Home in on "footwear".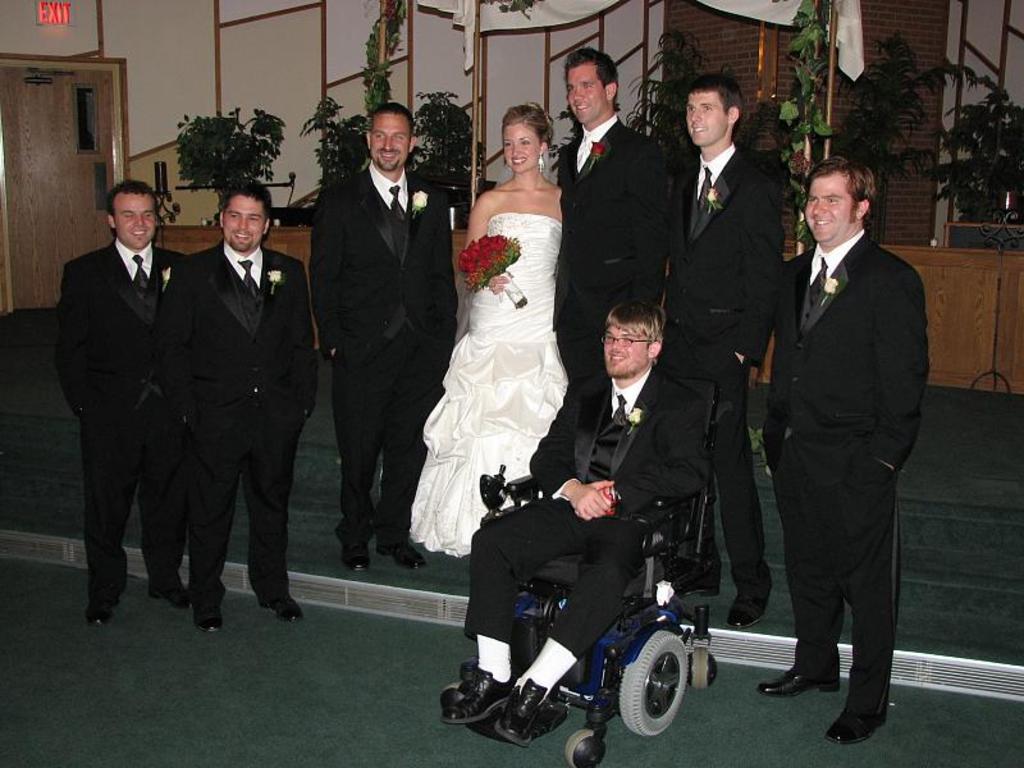
Homed in at 342, 543, 371, 570.
